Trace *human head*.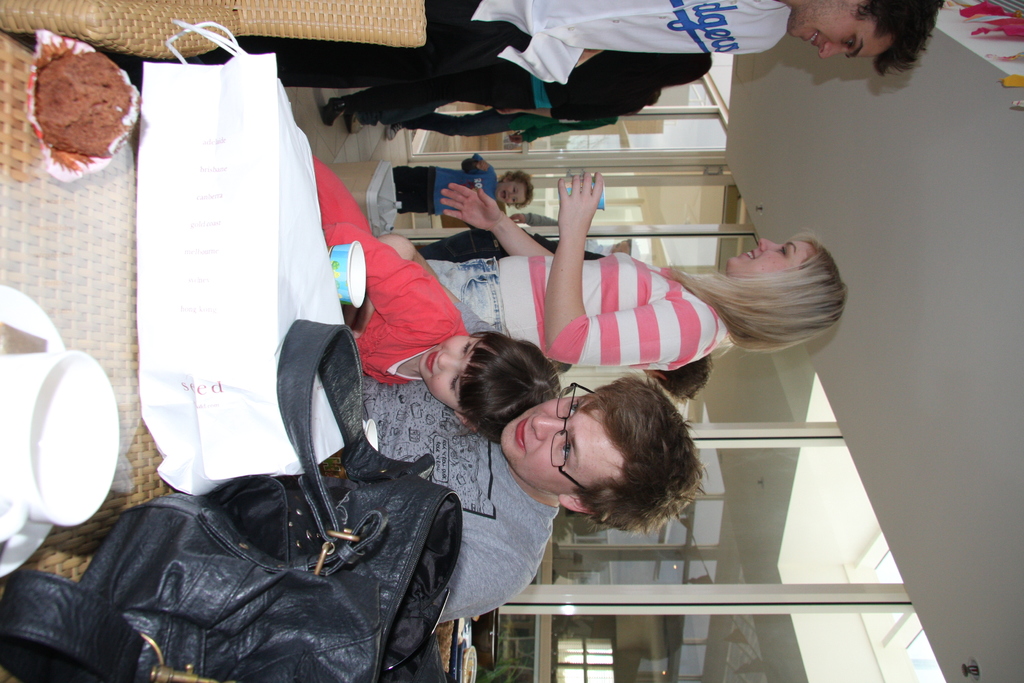
Traced to (786,0,947,78).
